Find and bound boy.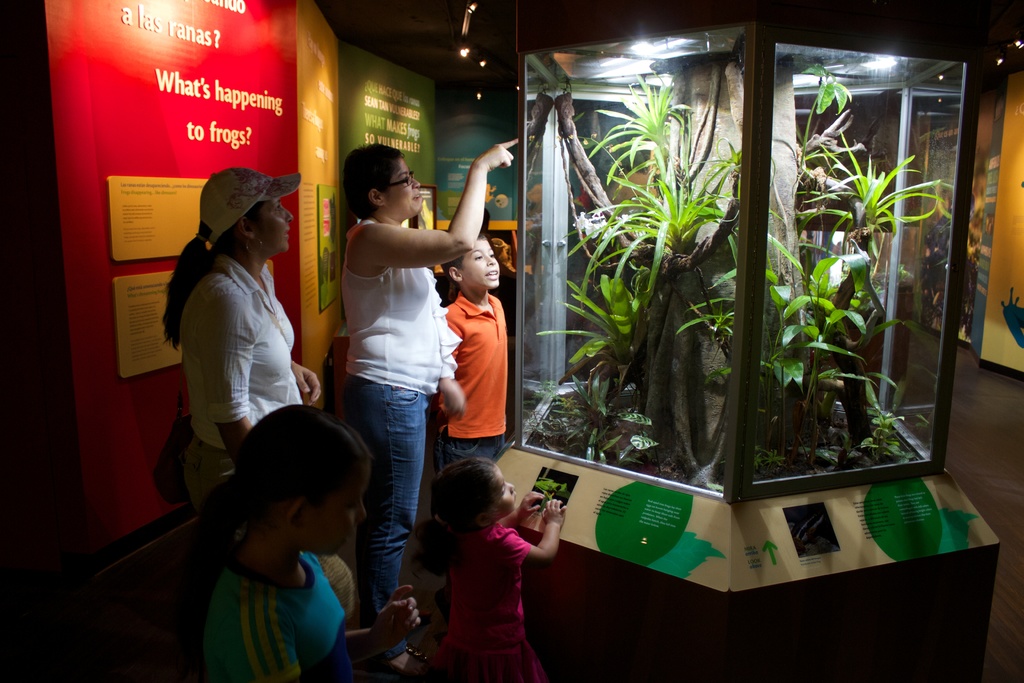
Bound: pyautogui.locateOnScreen(441, 233, 507, 519).
